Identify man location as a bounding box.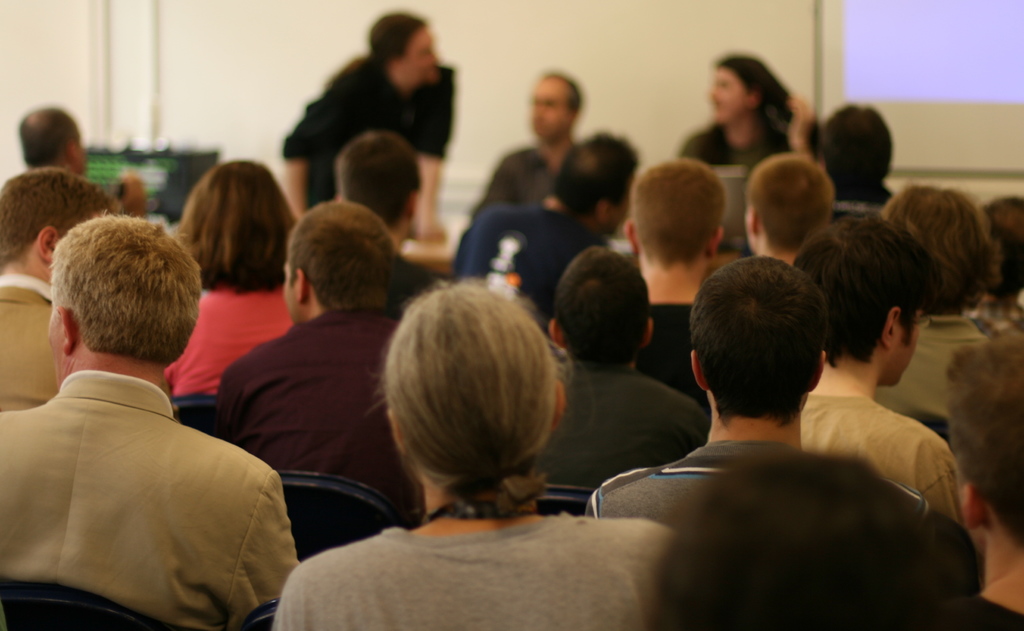
447 134 652 340.
